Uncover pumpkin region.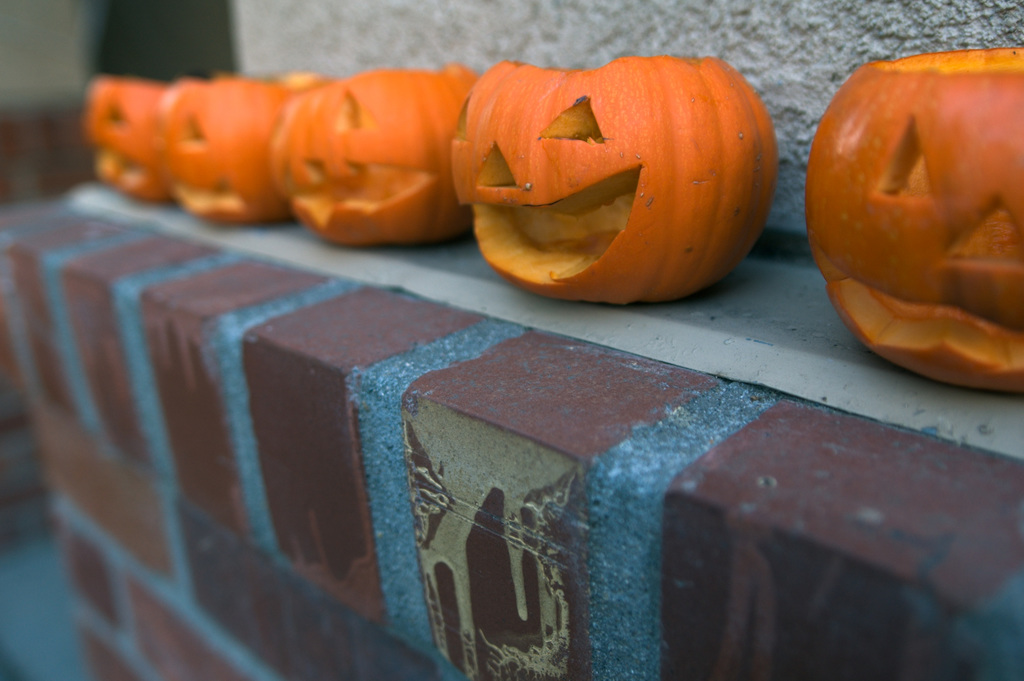
Uncovered: [x1=463, y1=59, x2=787, y2=306].
